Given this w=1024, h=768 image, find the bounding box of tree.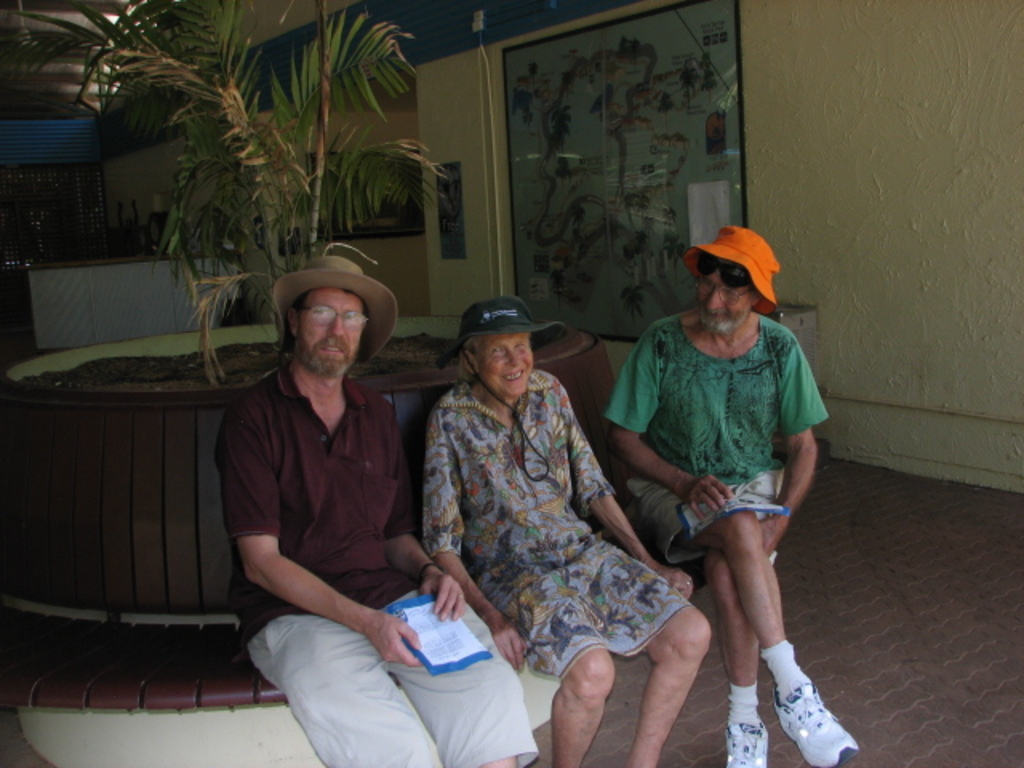
Rect(547, 270, 565, 307).
